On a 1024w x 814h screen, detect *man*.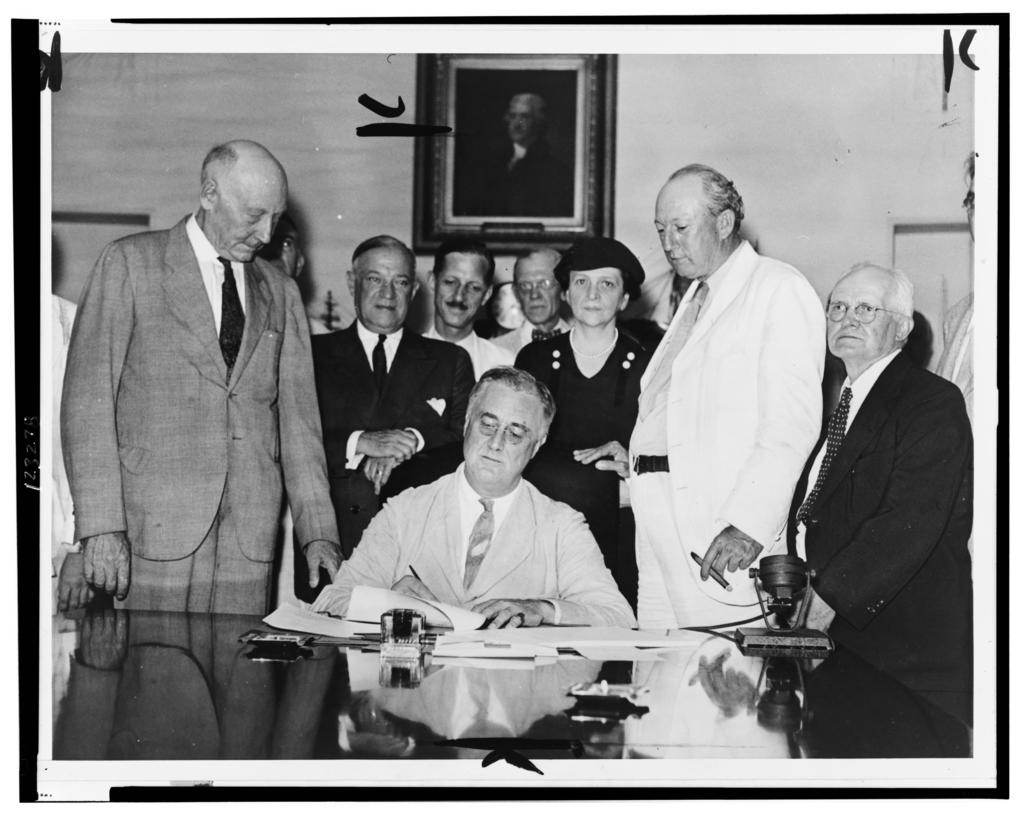
(308, 222, 470, 541).
